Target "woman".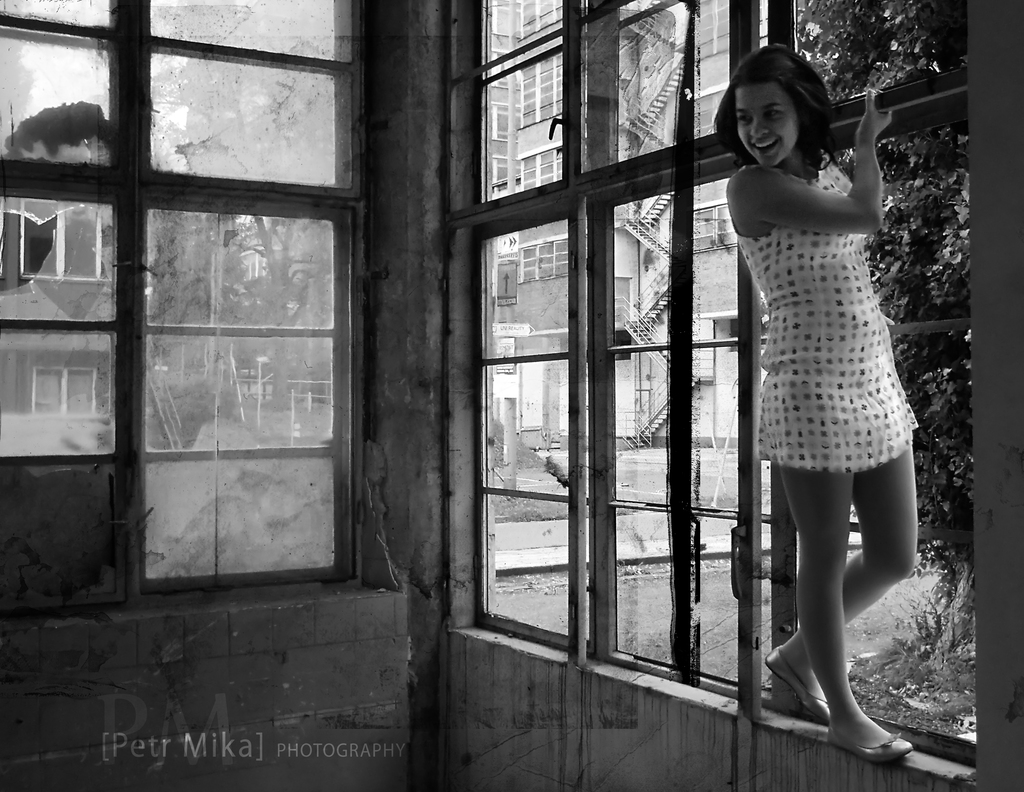
Target region: [708,44,920,762].
